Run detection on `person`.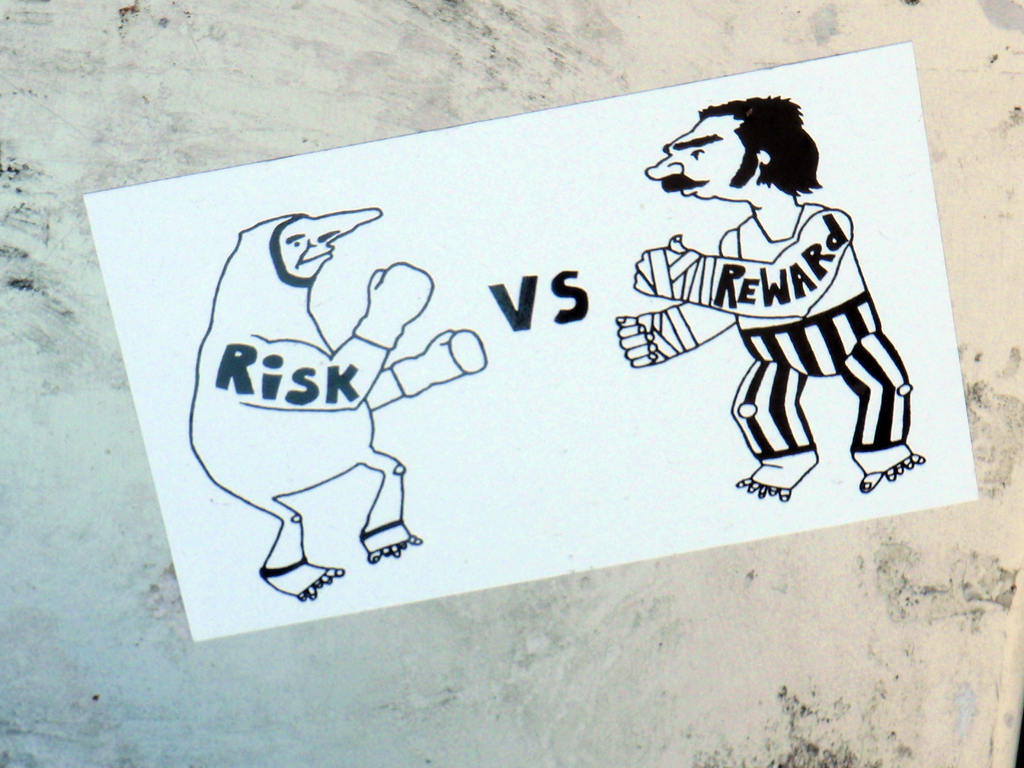
Result: crop(189, 204, 486, 602).
